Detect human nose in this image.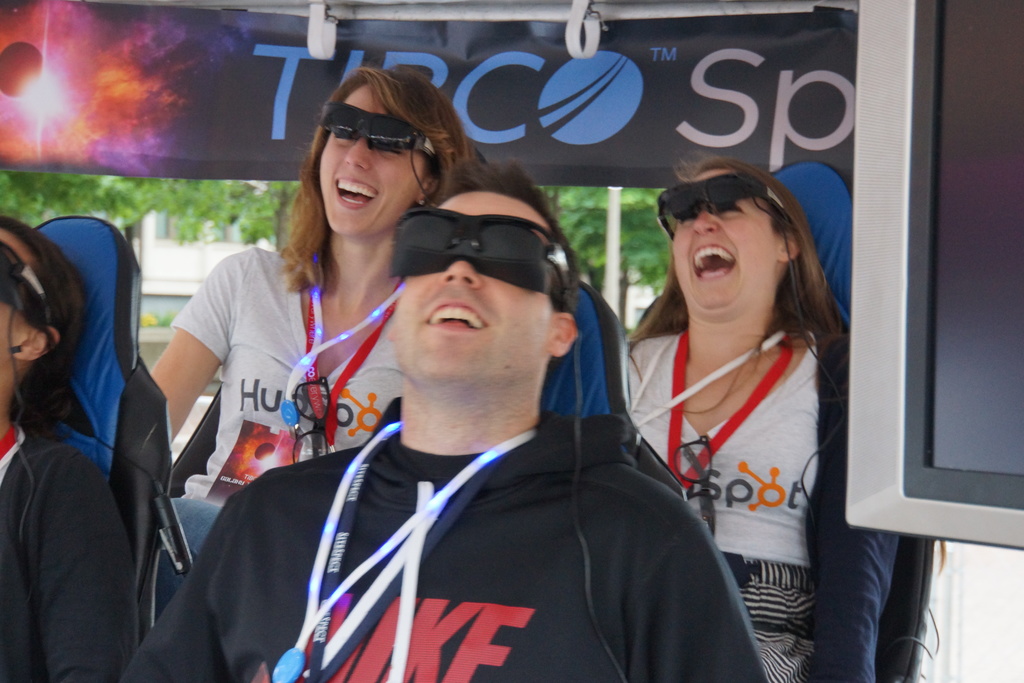
Detection: BBox(694, 201, 717, 237).
